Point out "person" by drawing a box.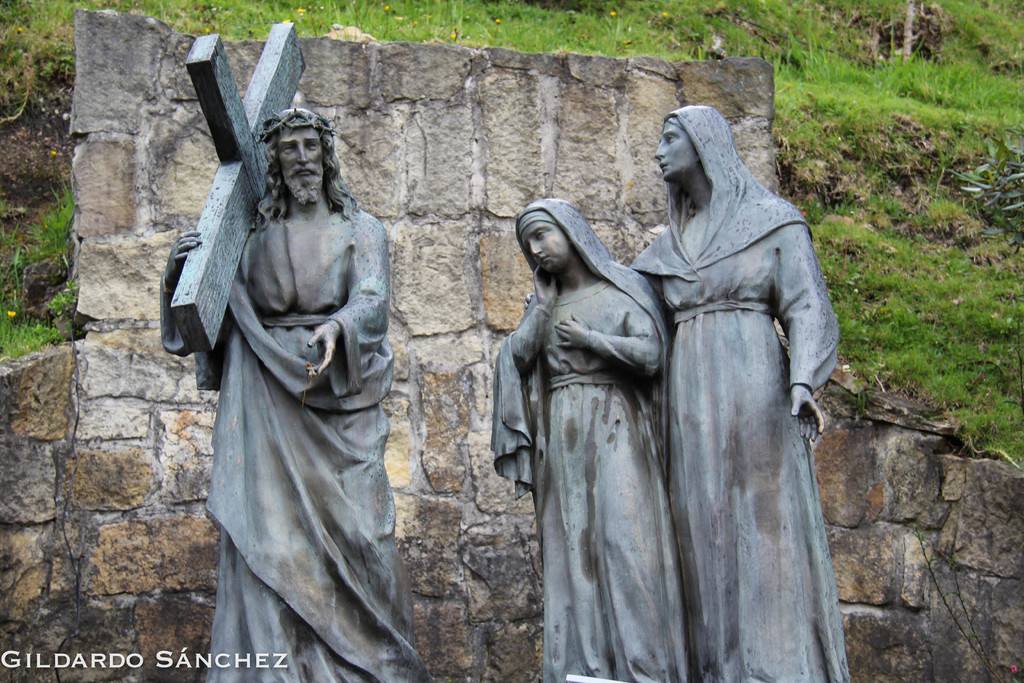
{"left": 166, "top": 70, "right": 422, "bottom": 682}.
